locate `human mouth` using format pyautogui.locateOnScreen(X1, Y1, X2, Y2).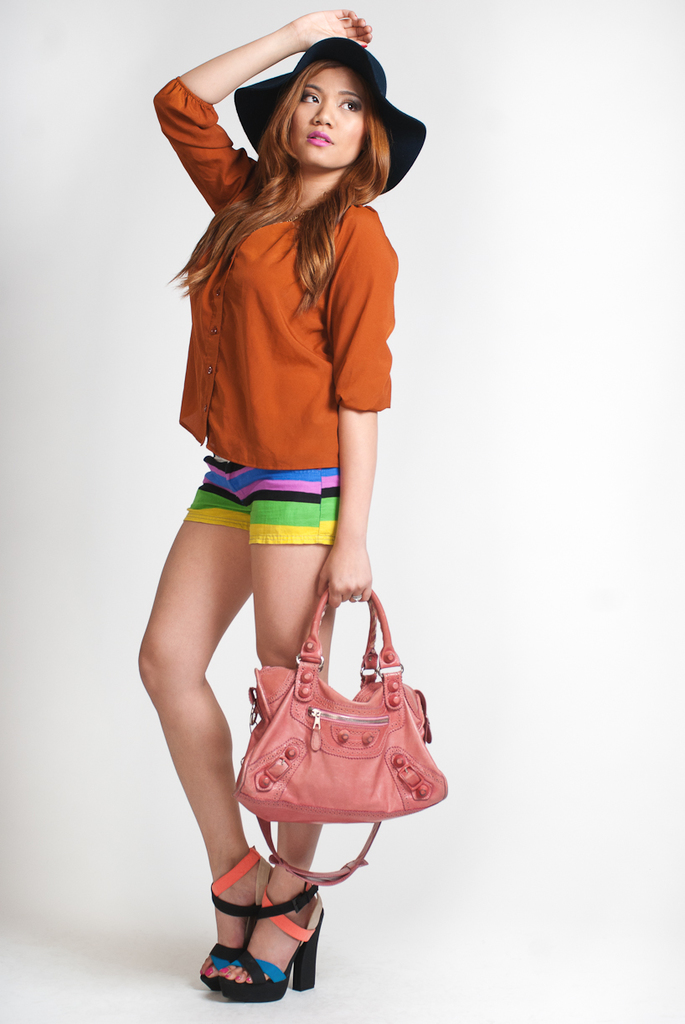
pyautogui.locateOnScreen(306, 127, 334, 148).
